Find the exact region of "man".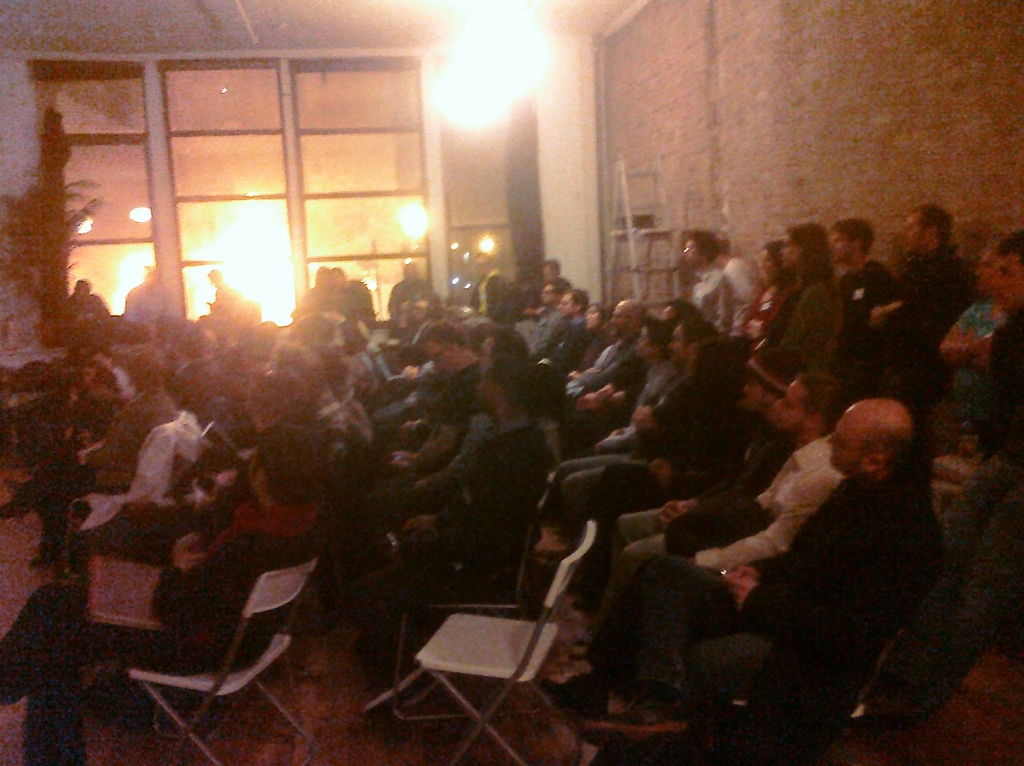
Exact region: [left=539, top=286, right=660, bottom=412].
